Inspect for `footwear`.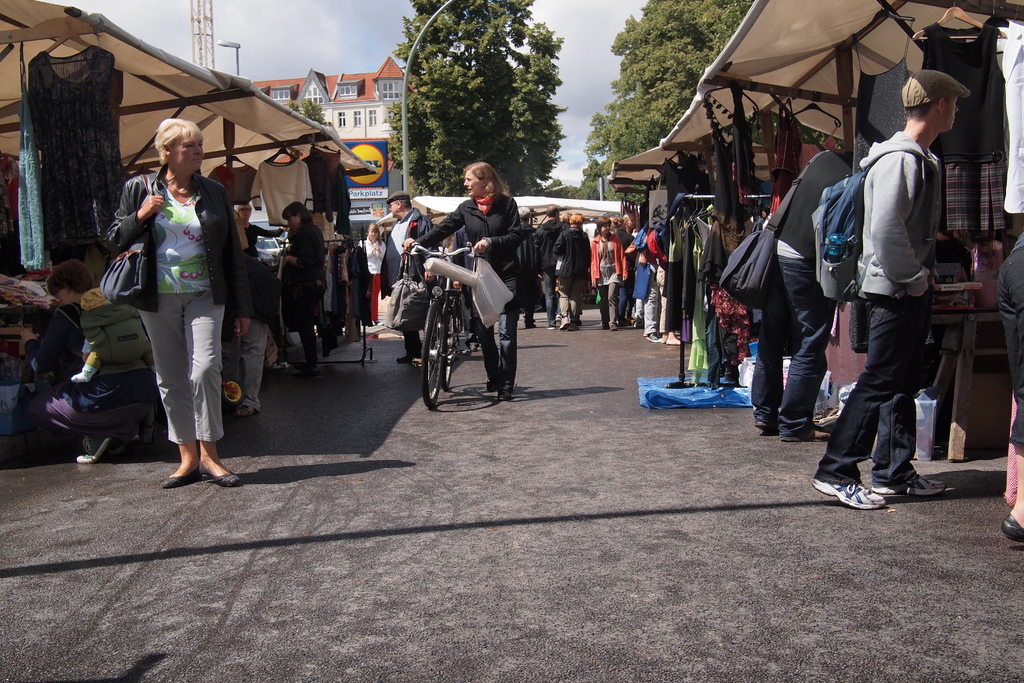
Inspection: <bbox>324, 341, 339, 357</bbox>.
